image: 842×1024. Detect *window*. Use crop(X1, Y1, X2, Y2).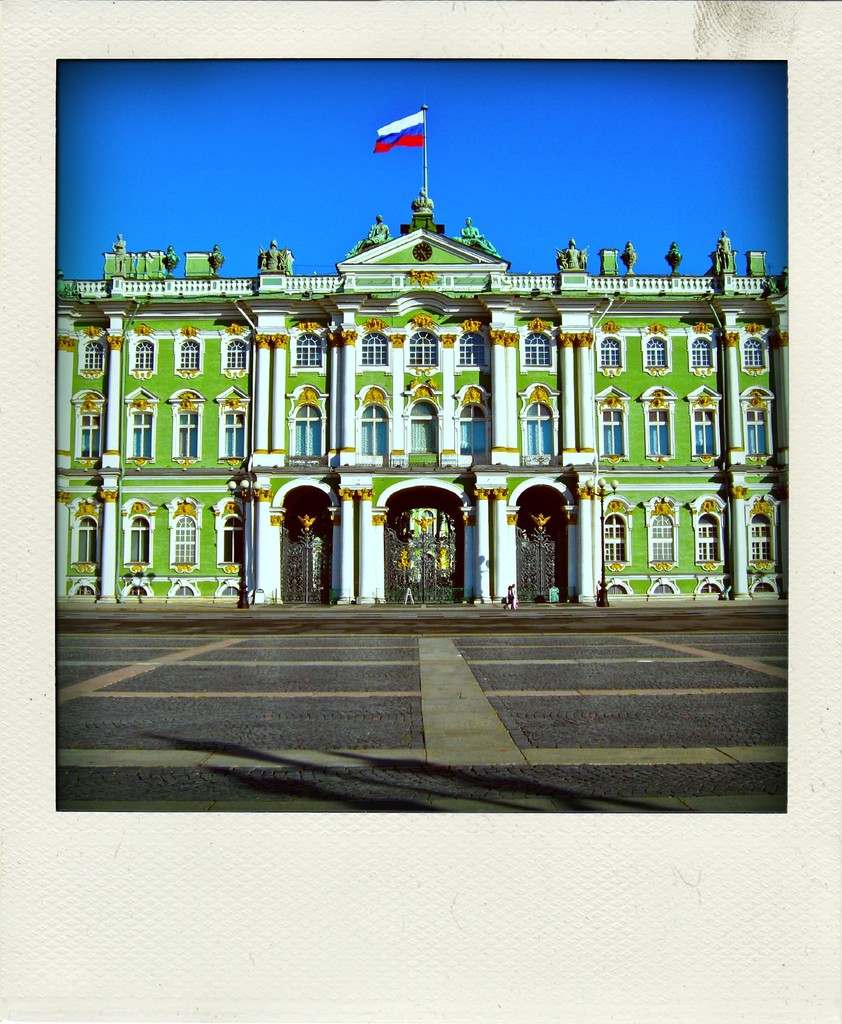
crop(518, 378, 556, 465).
